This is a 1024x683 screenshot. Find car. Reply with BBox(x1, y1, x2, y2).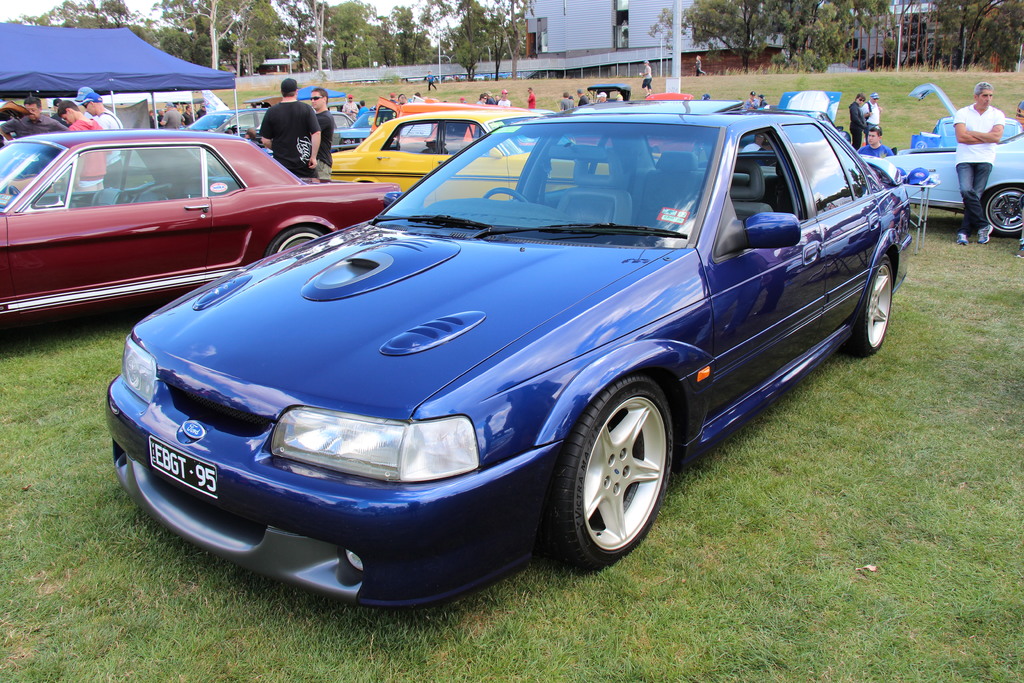
BBox(0, 127, 399, 325).
